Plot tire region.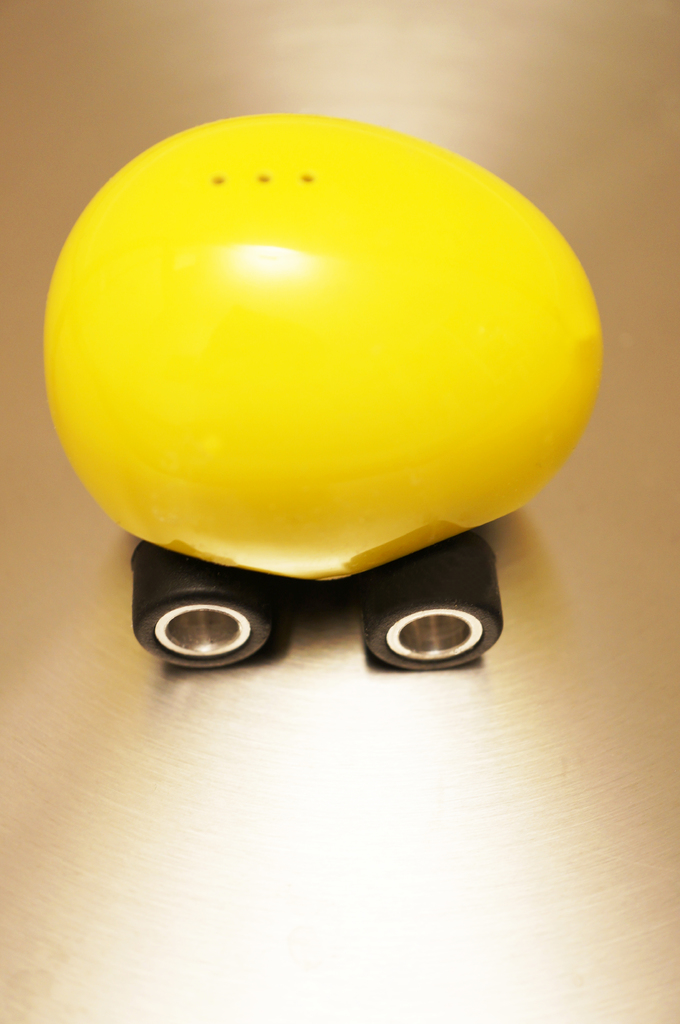
Plotted at rect(363, 531, 502, 669).
